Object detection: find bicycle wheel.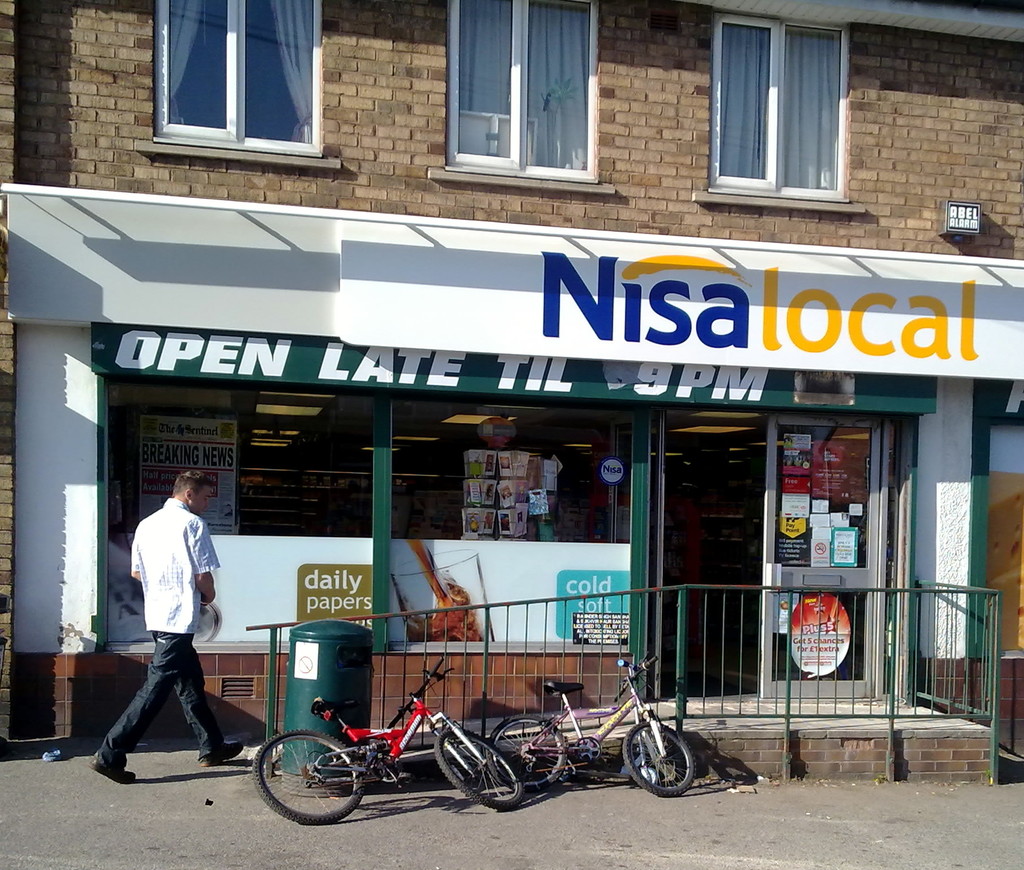
bbox=(250, 730, 365, 830).
